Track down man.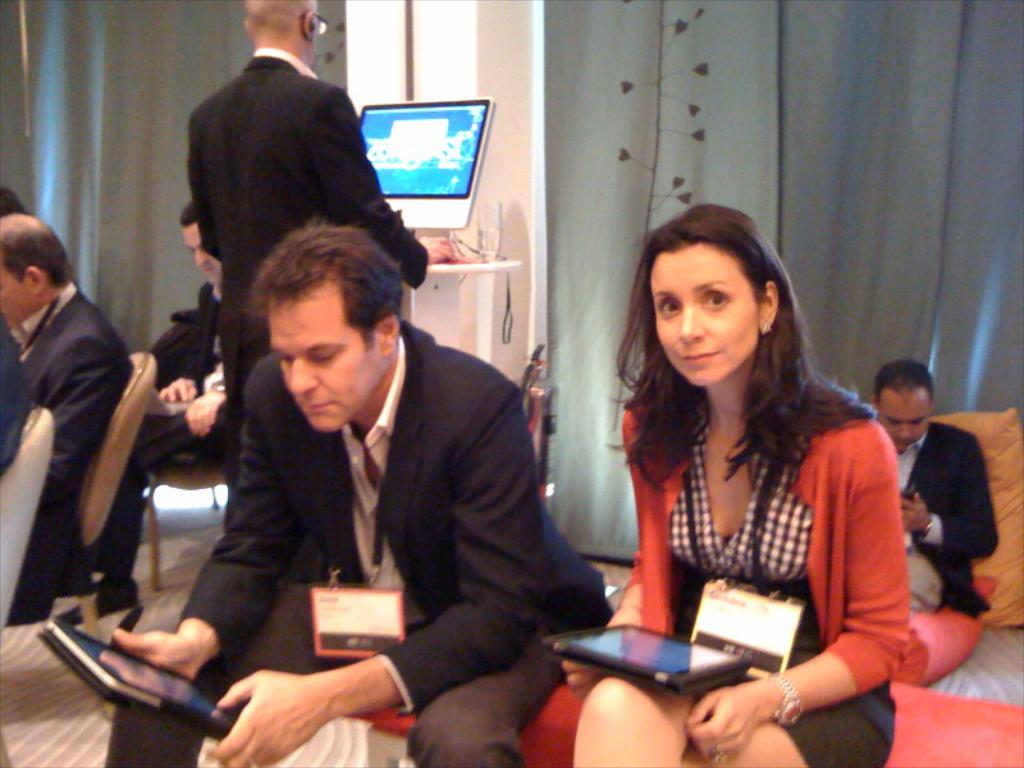
Tracked to 123, 205, 234, 479.
